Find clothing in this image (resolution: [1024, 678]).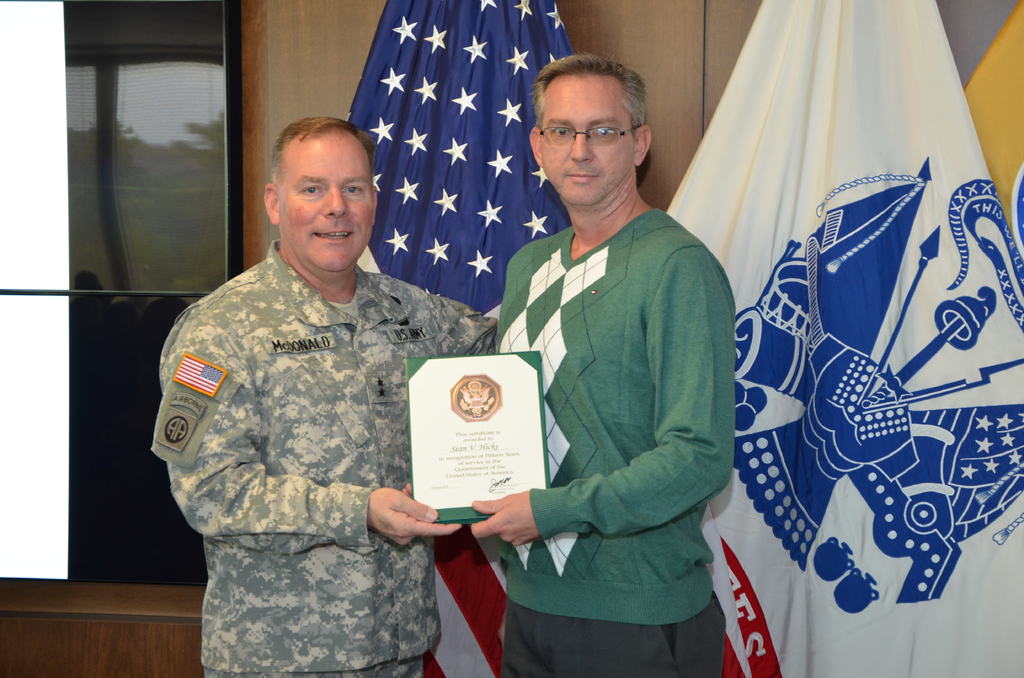
(159,238,499,677).
